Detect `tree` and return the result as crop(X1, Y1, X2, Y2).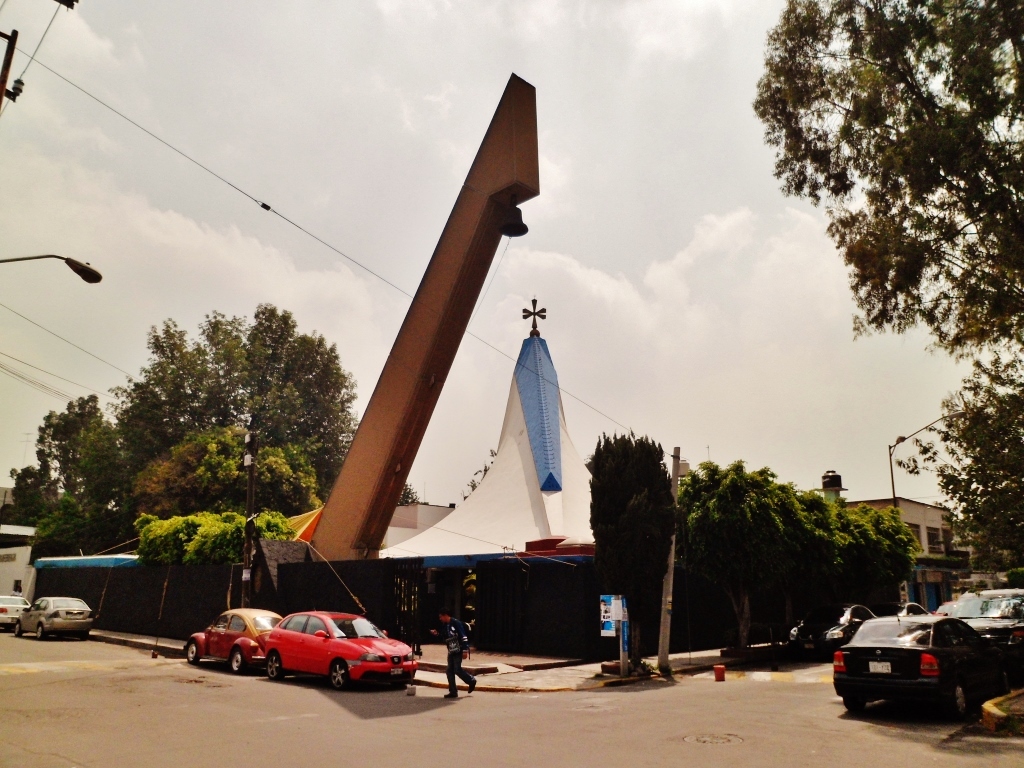
crop(760, 23, 1009, 558).
